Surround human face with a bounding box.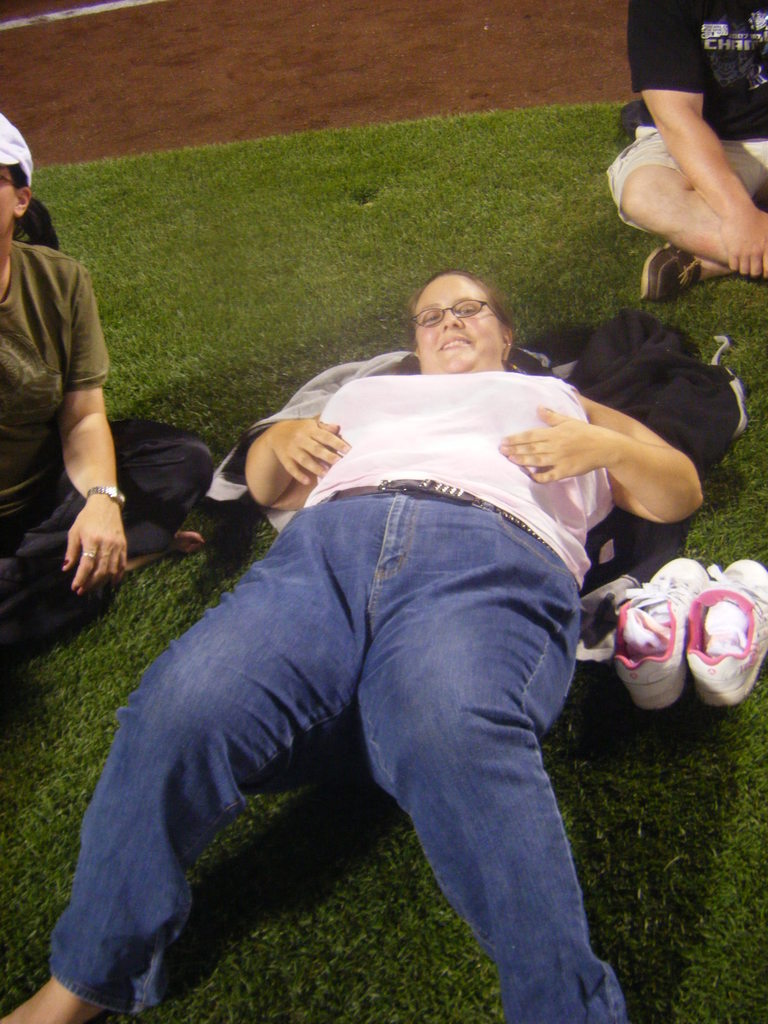
{"x1": 0, "y1": 169, "x2": 15, "y2": 230}.
